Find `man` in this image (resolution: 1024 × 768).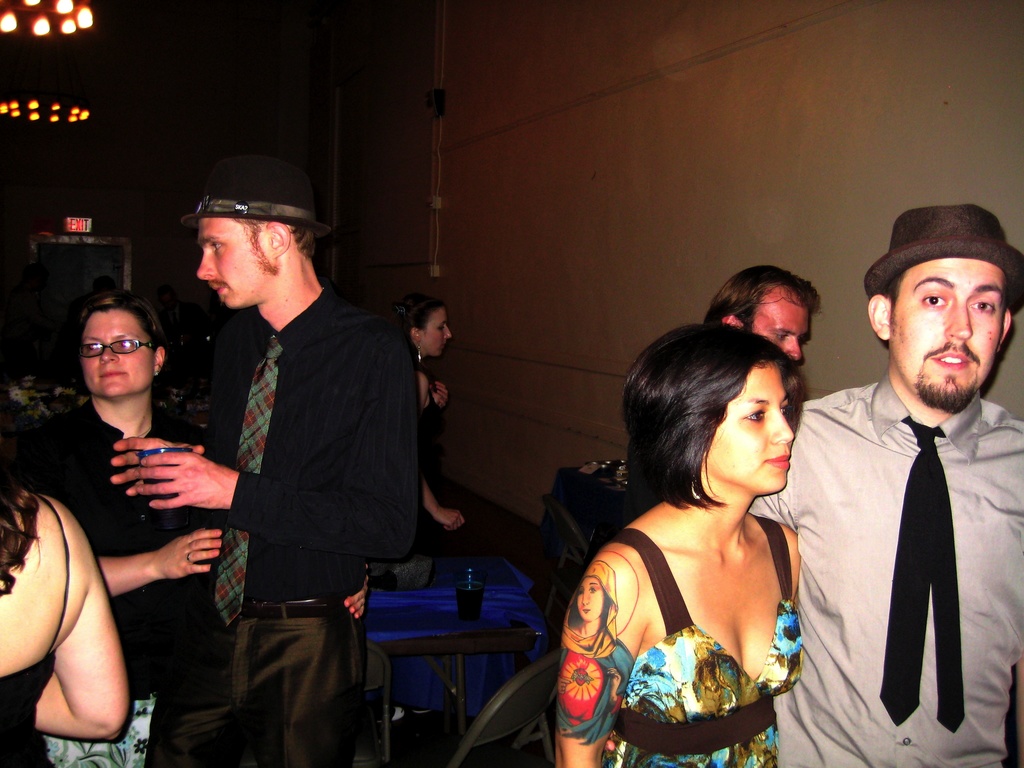
bbox(107, 156, 415, 767).
